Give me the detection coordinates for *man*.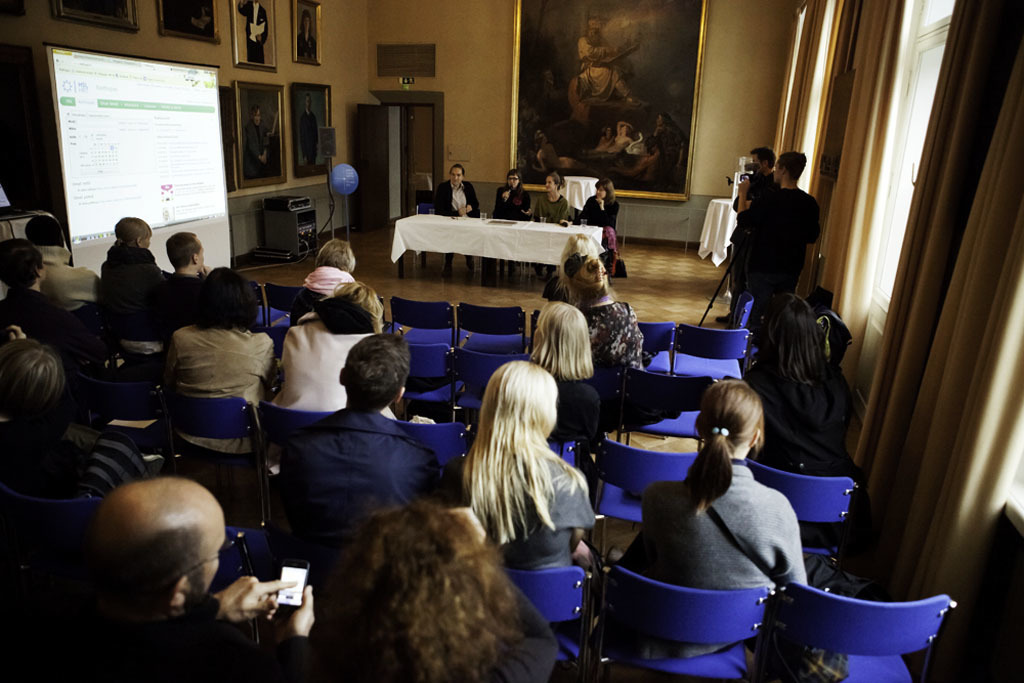
<region>747, 148, 812, 325</region>.
